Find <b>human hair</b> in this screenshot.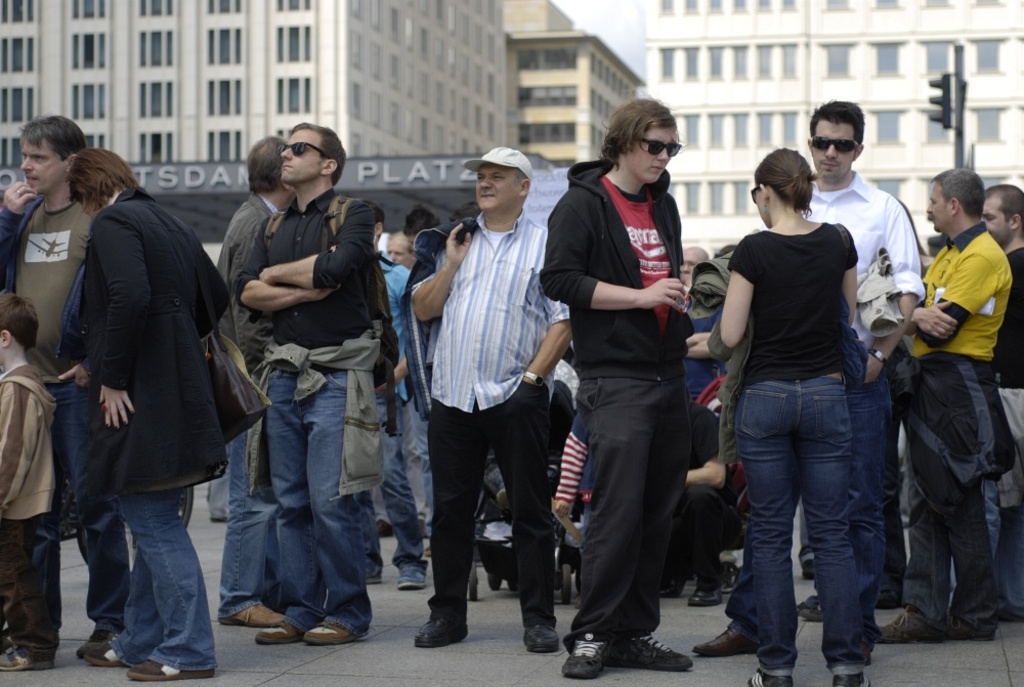
The bounding box for <b>human hair</b> is bbox=(356, 197, 384, 238).
